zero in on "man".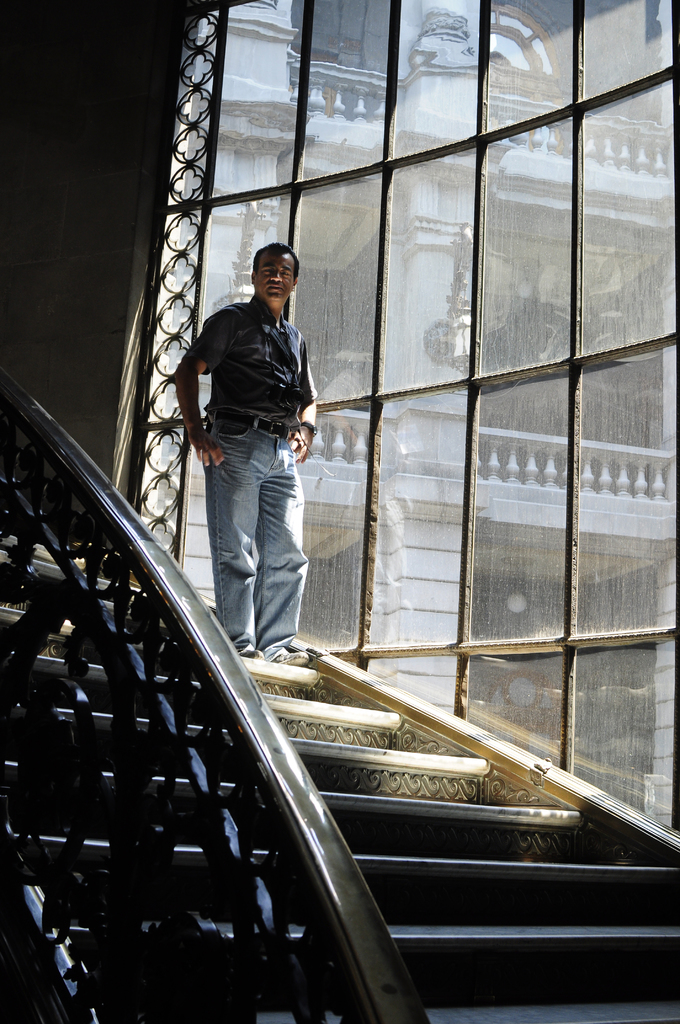
Zeroed in: 175/246/328/683.
